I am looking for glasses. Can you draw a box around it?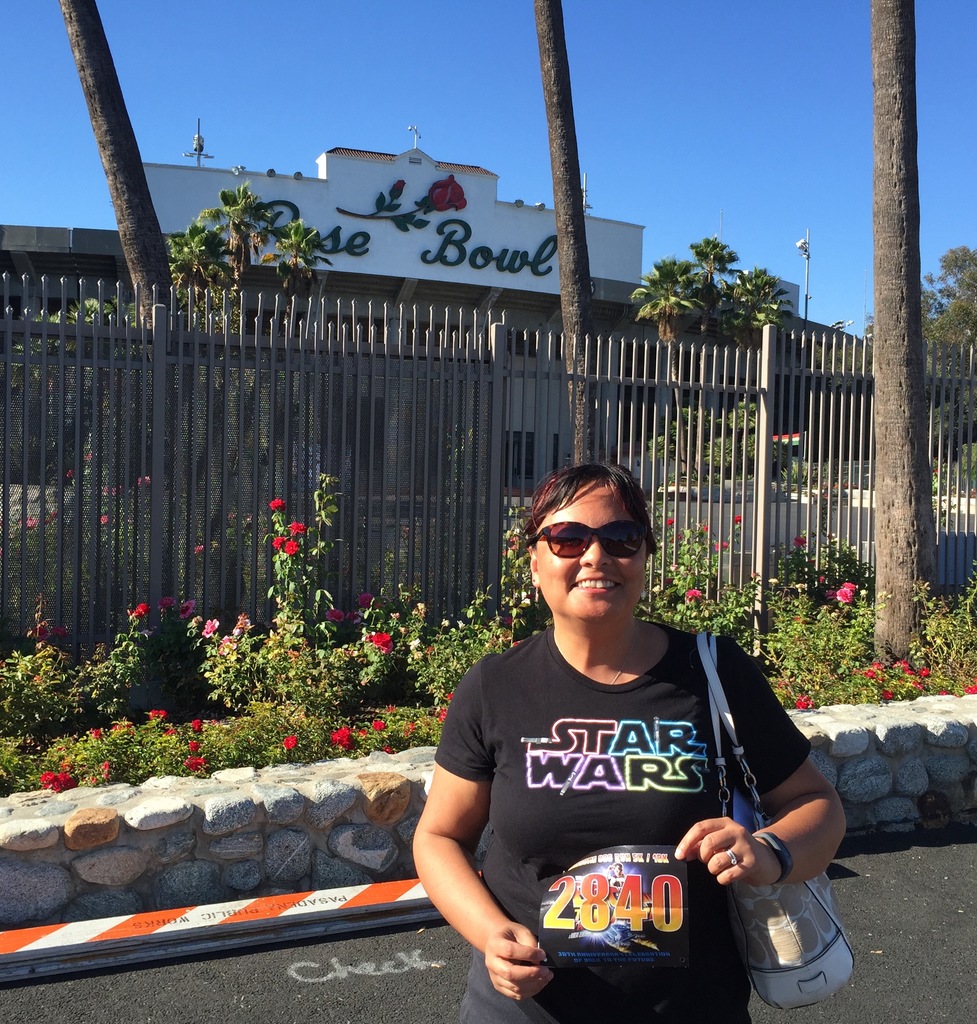
Sure, the bounding box is [x1=522, y1=520, x2=649, y2=558].
